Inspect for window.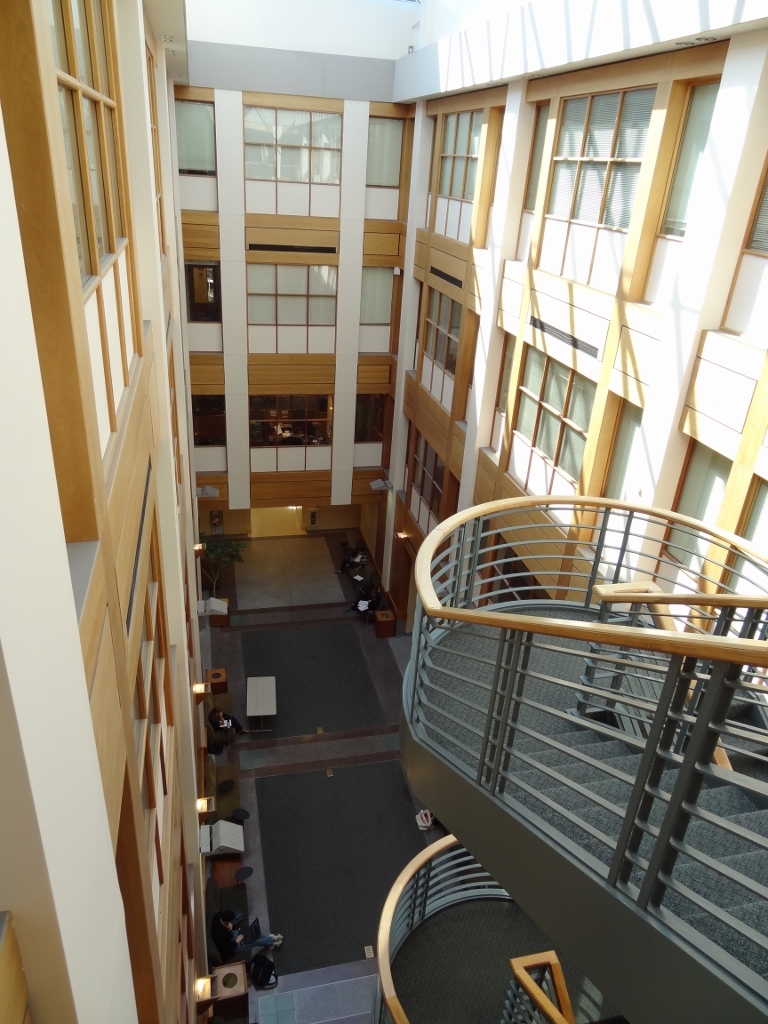
Inspection: (left=240, top=109, right=343, bottom=220).
